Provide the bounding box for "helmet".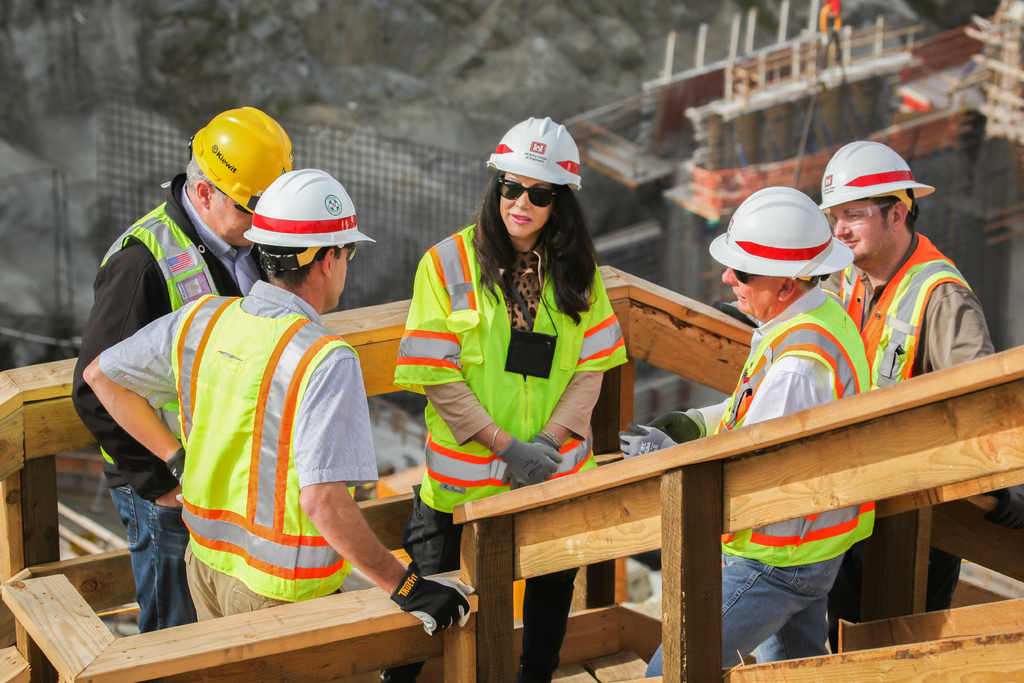
locate(819, 140, 935, 215).
